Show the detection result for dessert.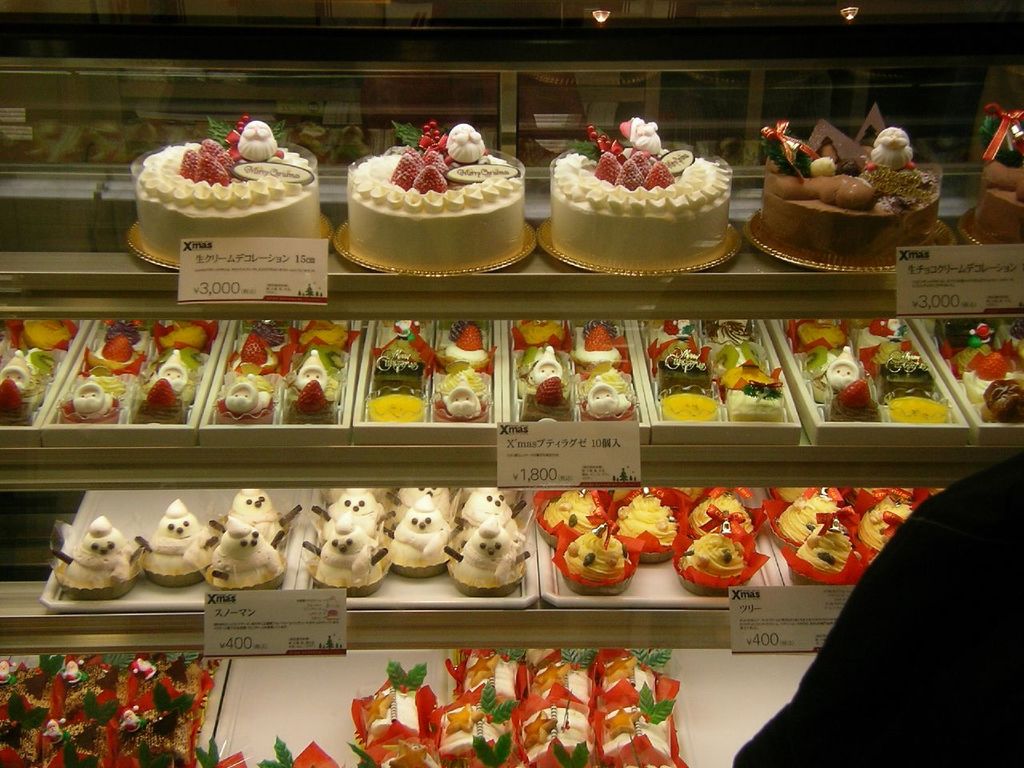
Rect(645, 321, 695, 349).
